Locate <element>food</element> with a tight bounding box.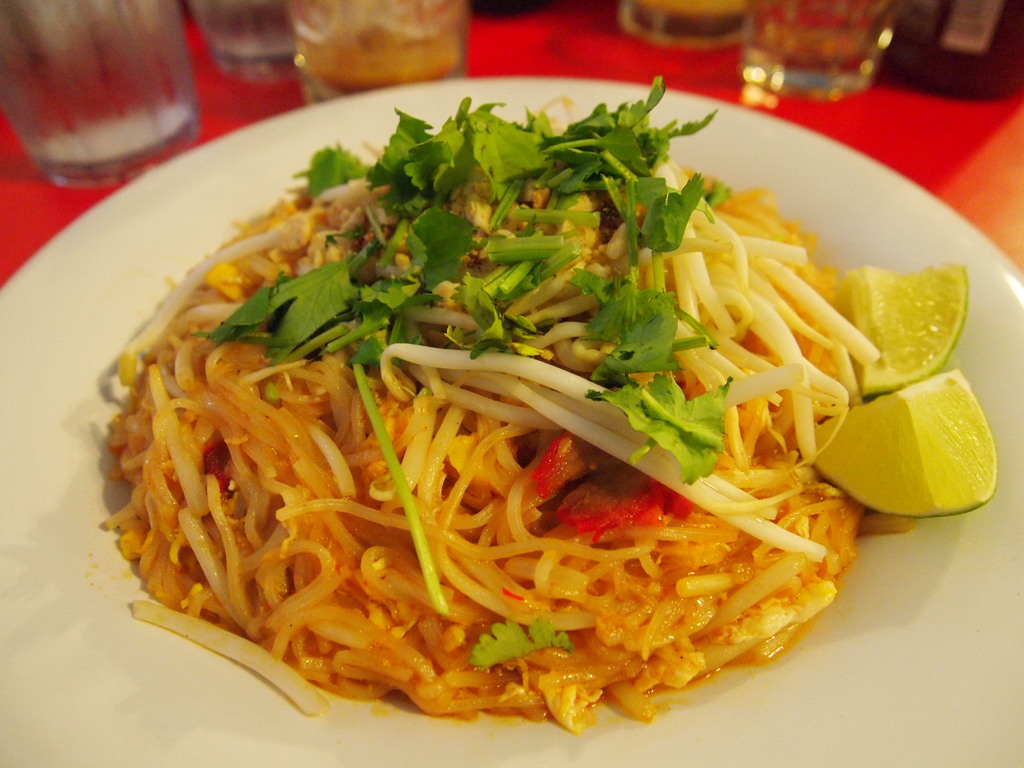
99/90/941/710.
